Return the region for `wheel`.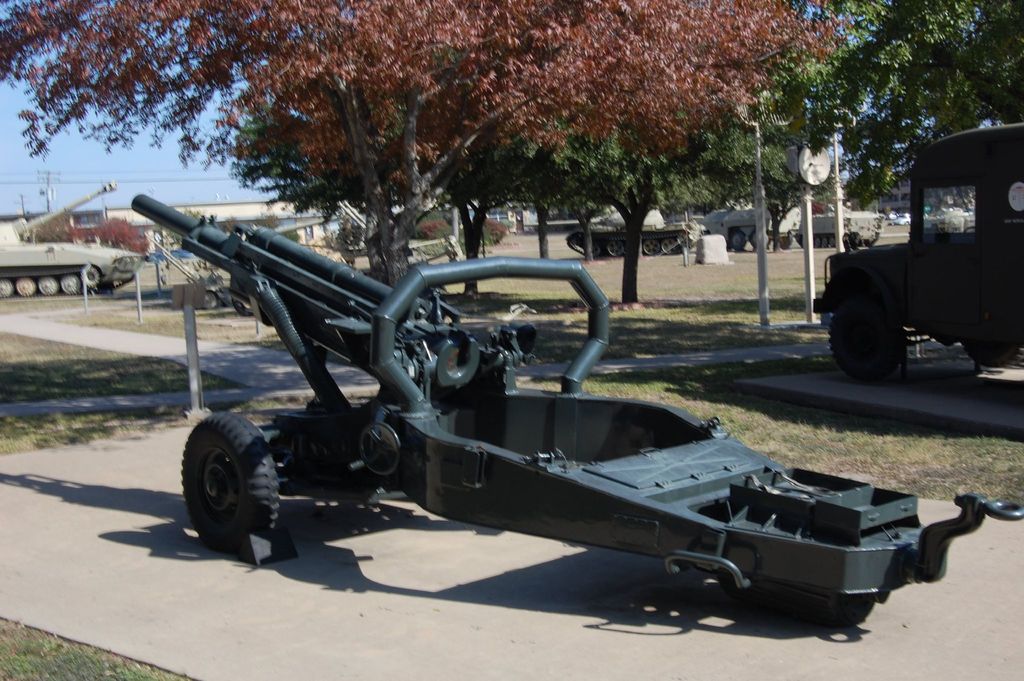
(644, 239, 660, 256).
